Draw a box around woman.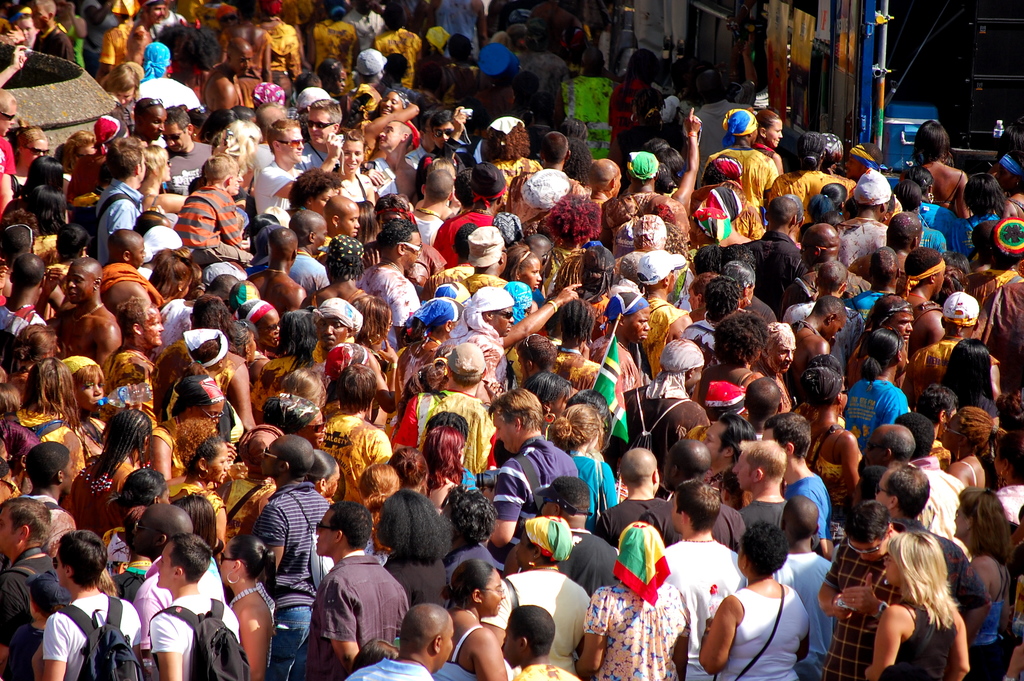
BBox(696, 523, 811, 680).
